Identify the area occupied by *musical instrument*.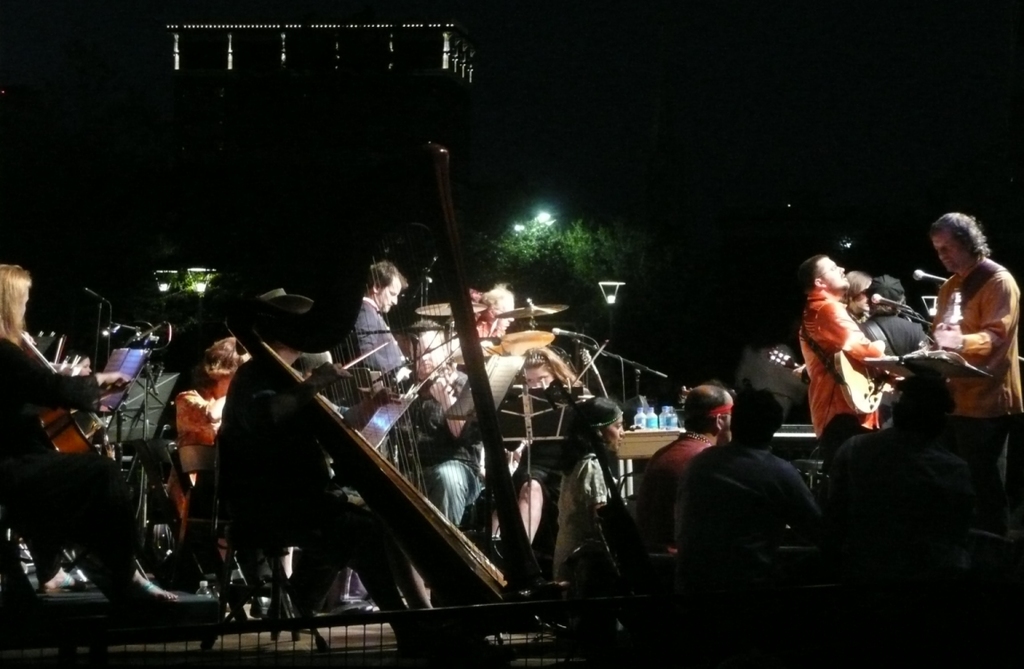
Area: 409/301/488/324.
